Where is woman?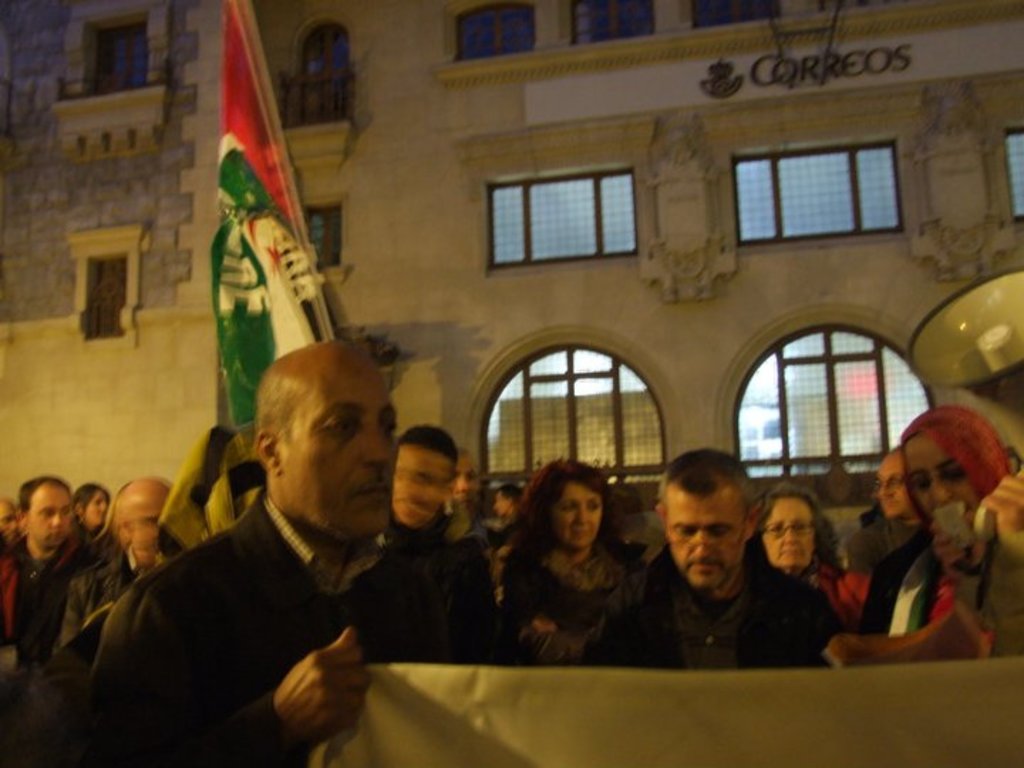
{"x1": 489, "y1": 462, "x2": 660, "y2": 670}.
